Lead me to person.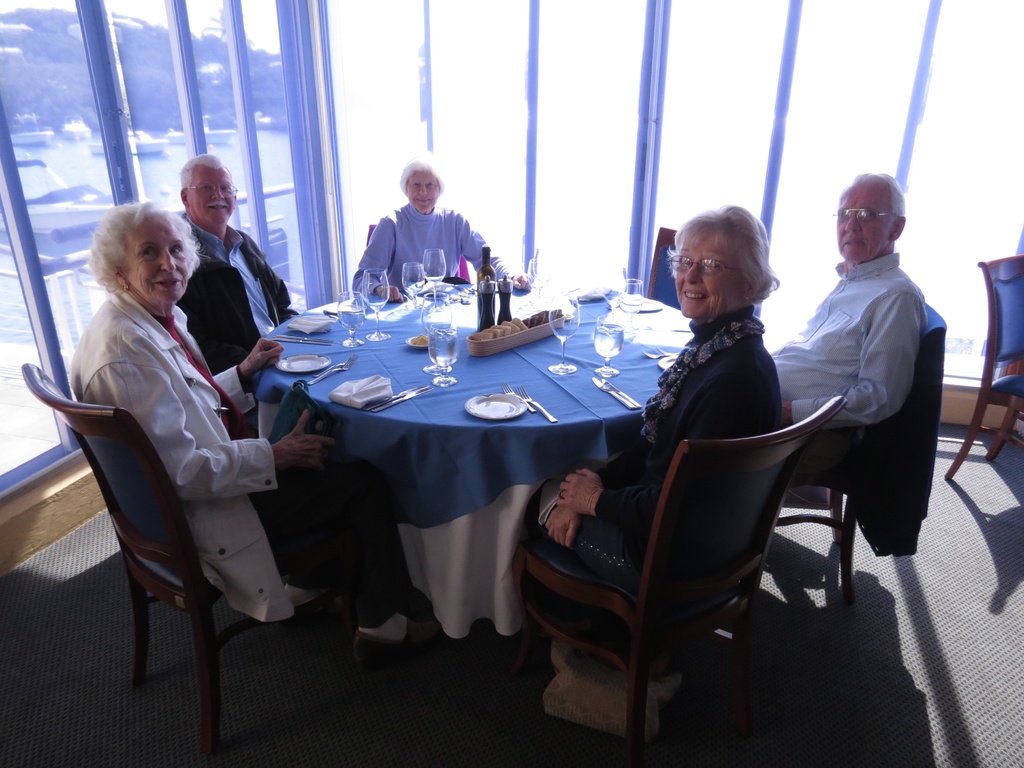
Lead to detection(178, 146, 294, 416).
